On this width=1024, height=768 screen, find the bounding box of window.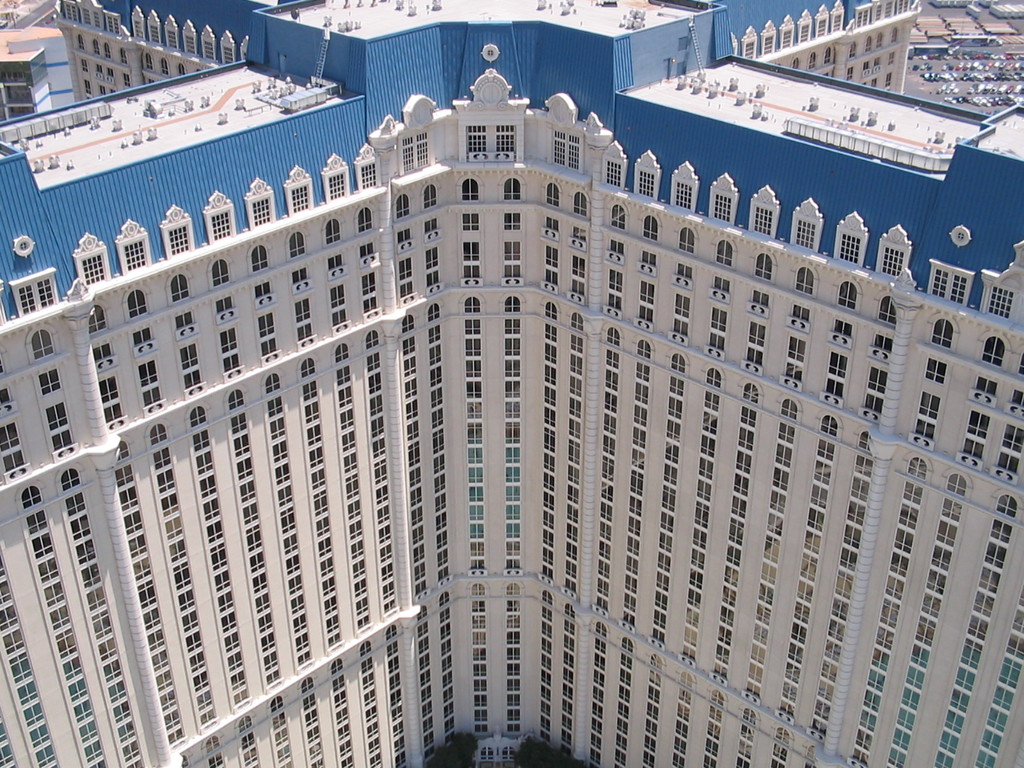
Bounding box: select_region(118, 733, 140, 764).
